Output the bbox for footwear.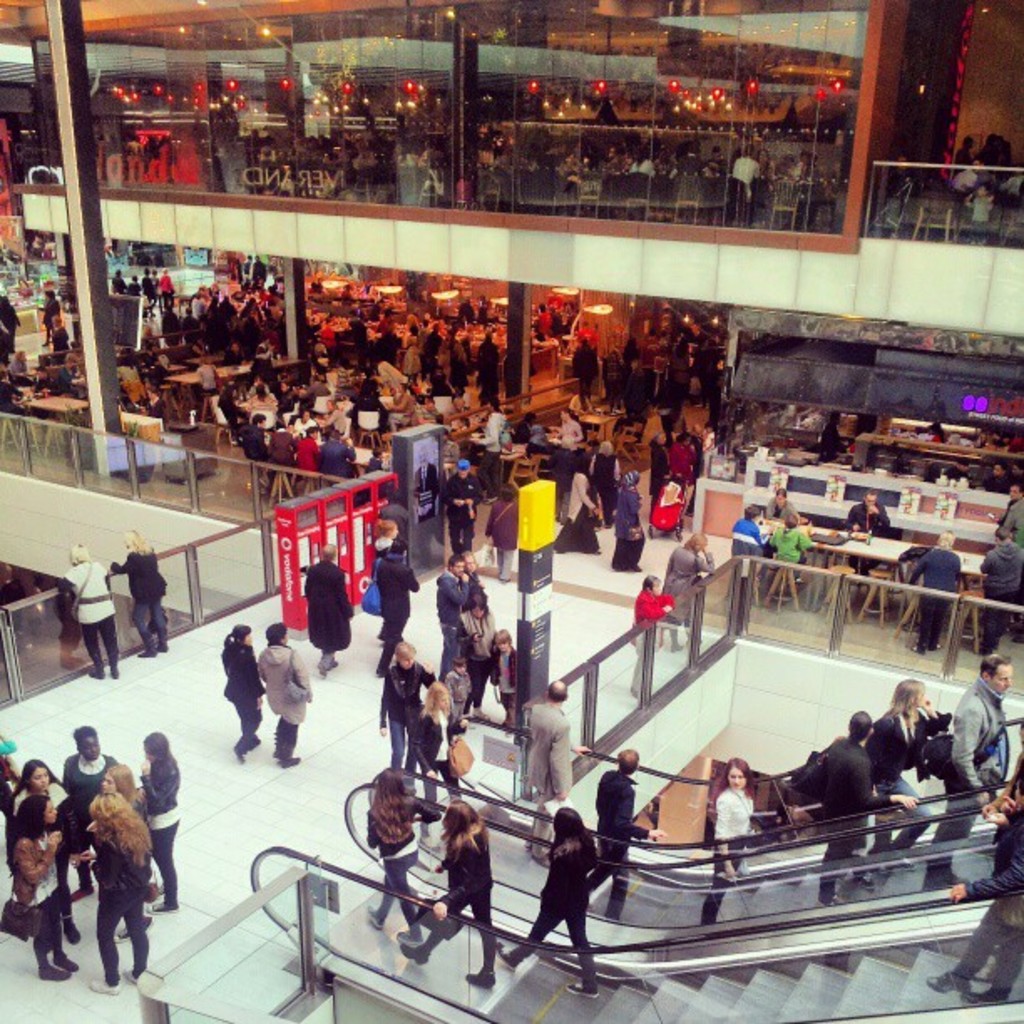
select_region(276, 750, 296, 765).
